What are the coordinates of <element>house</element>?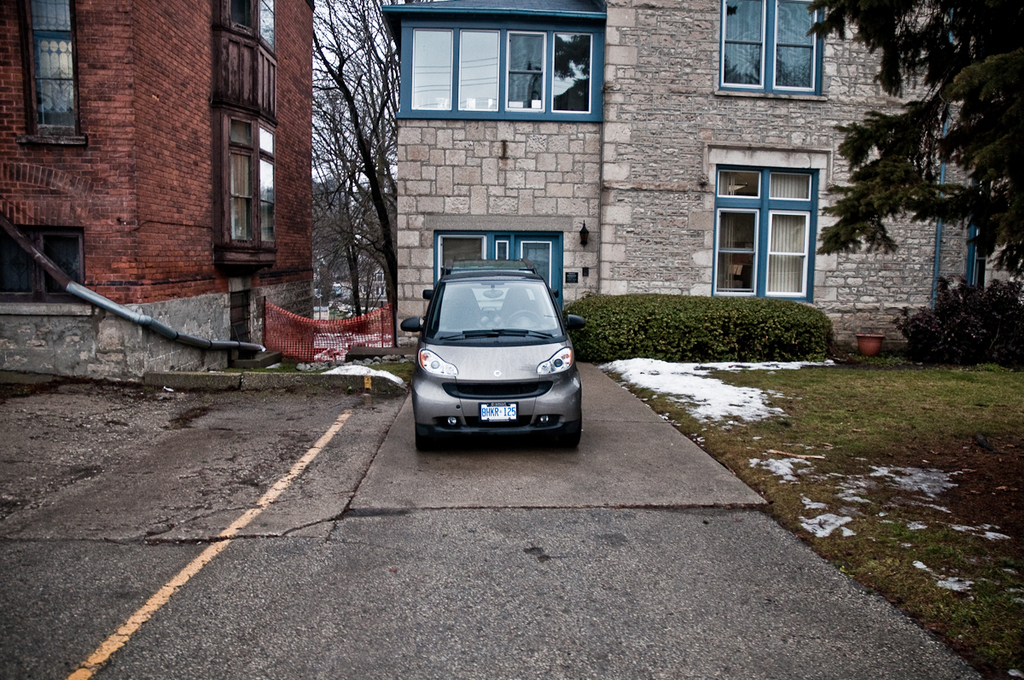
[0, 0, 313, 360].
